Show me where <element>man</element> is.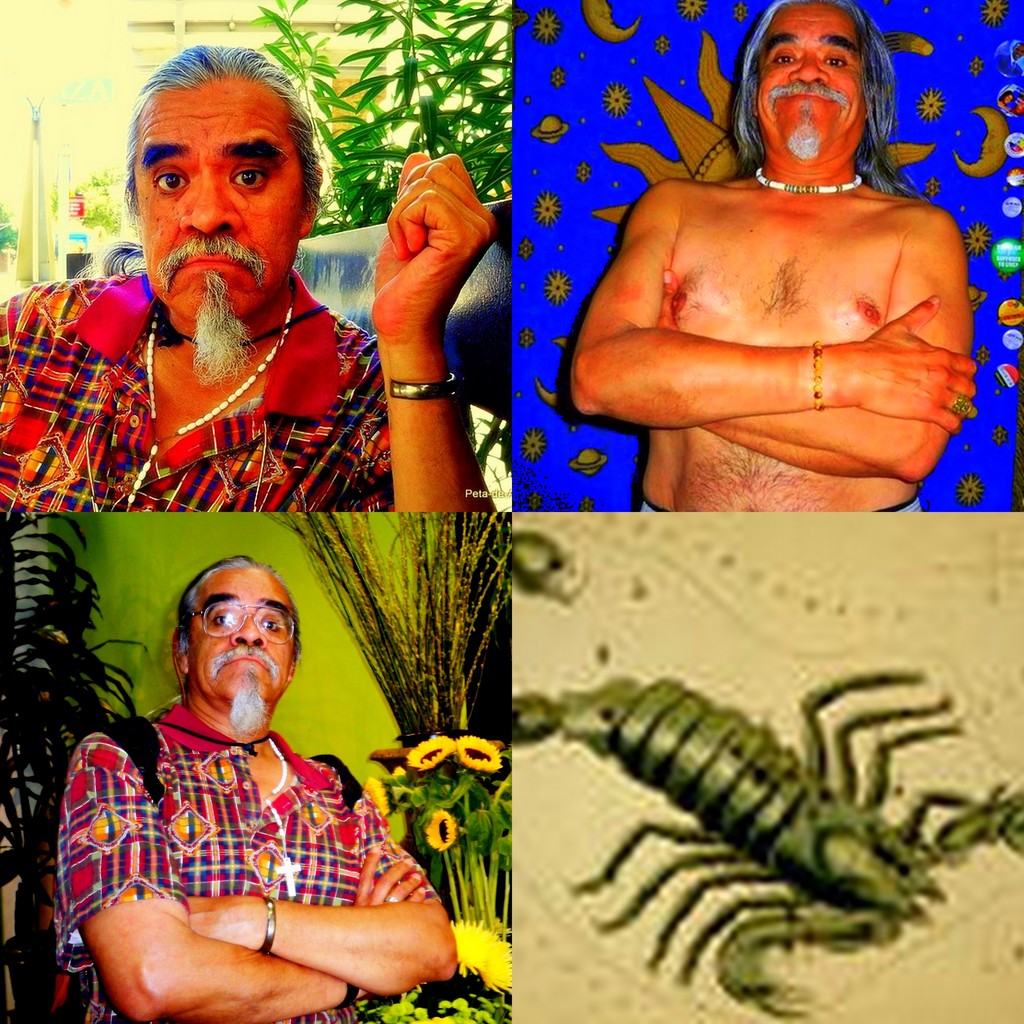
<element>man</element> is at (left=0, top=36, right=500, bottom=510).
